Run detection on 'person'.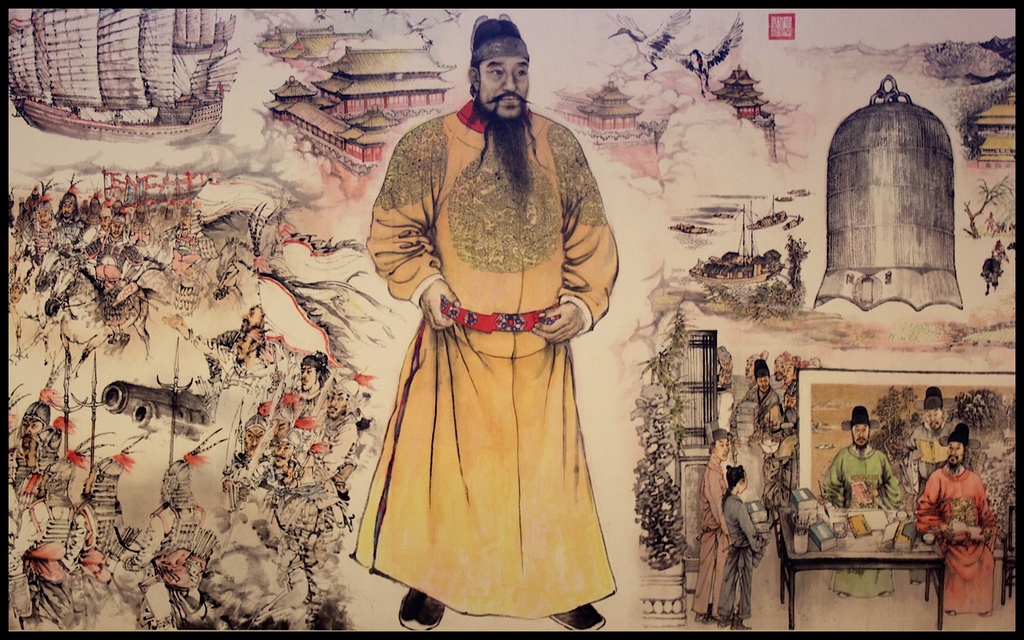
Result: 60 465 137 631.
